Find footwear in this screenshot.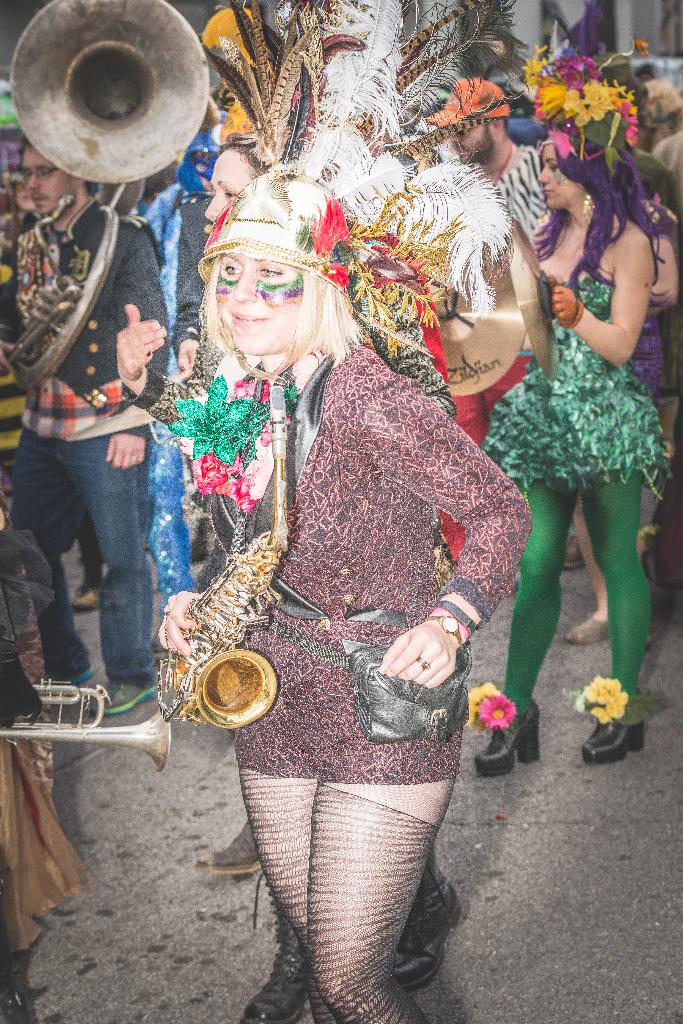
The bounding box for footwear is (left=51, top=665, right=93, bottom=691).
